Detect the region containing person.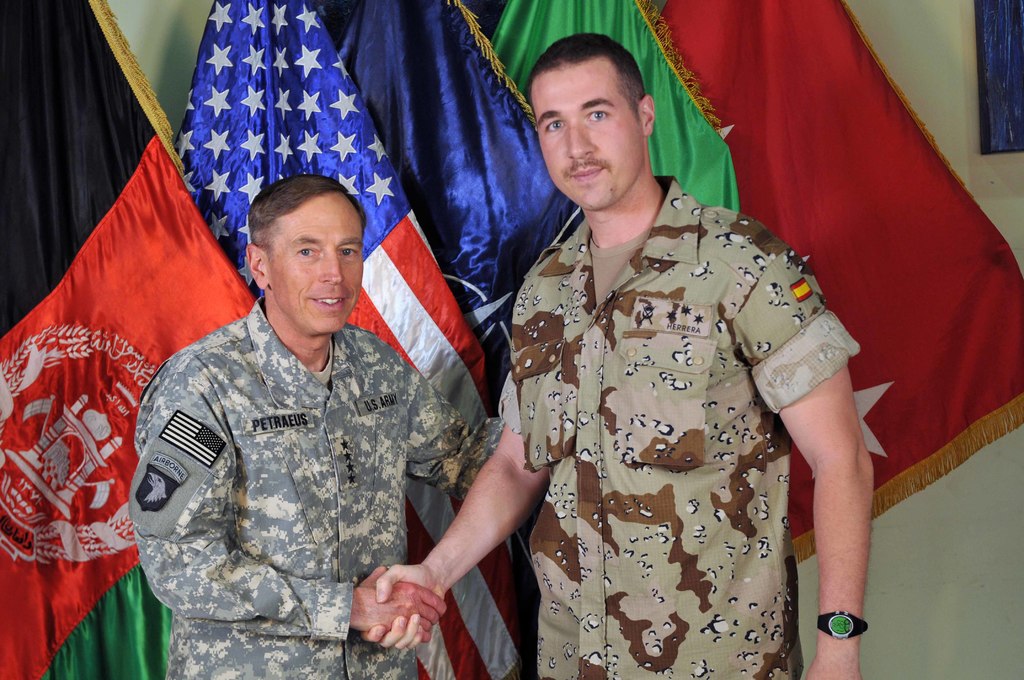
left=153, top=129, right=449, bottom=668.
